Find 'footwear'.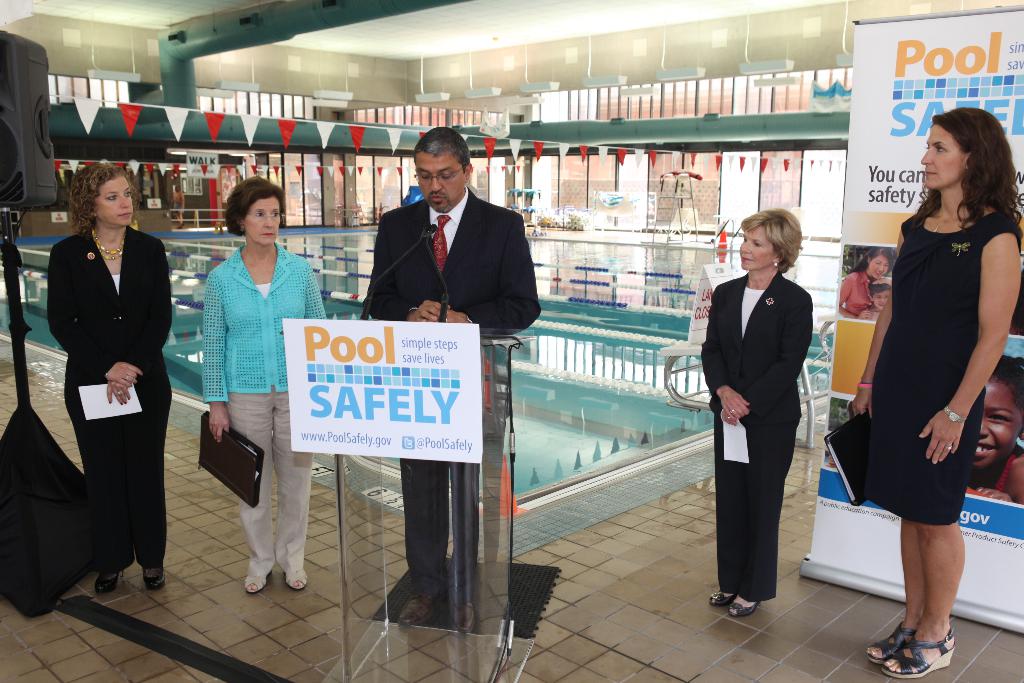
l=143, t=567, r=164, b=589.
